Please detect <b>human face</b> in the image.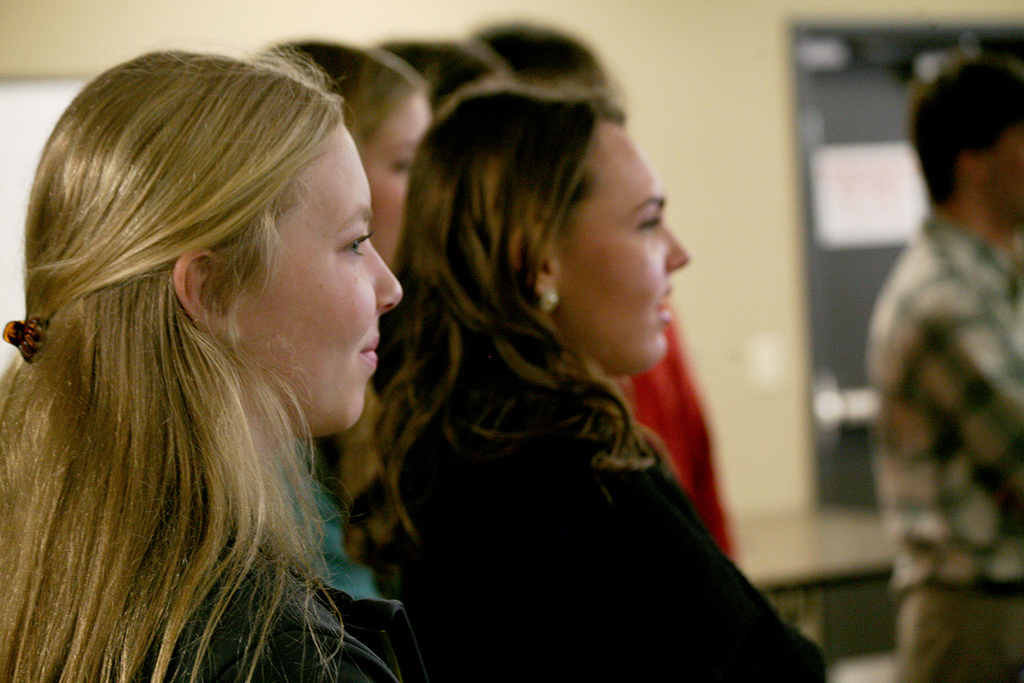
box=[234, 129, 400, 431].
